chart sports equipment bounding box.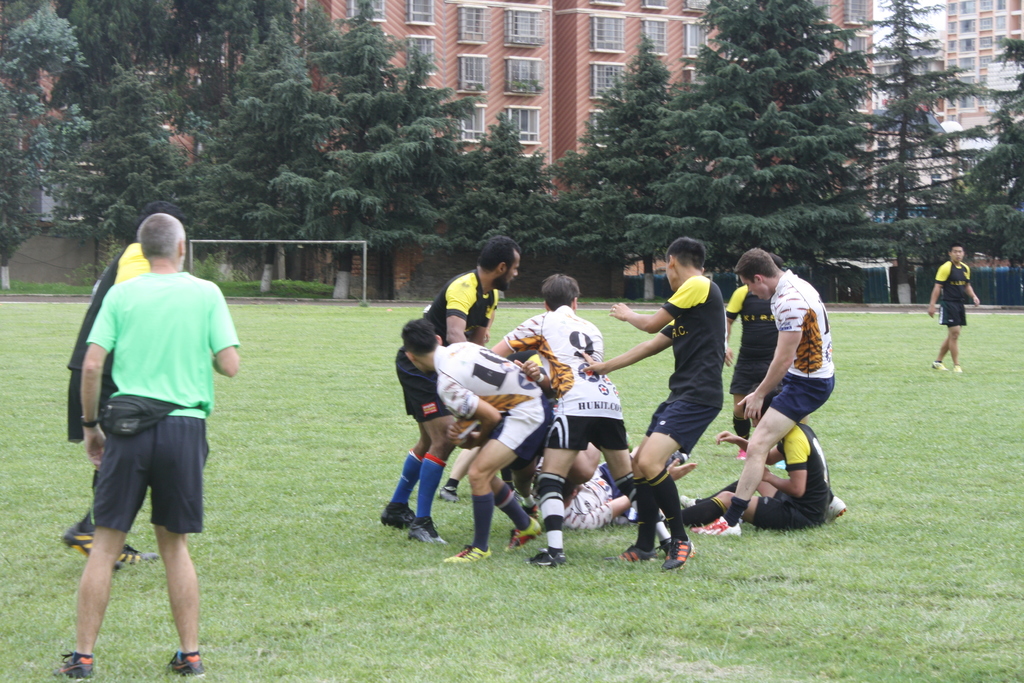
Charted: bbox(438, 489, 459, 503).
